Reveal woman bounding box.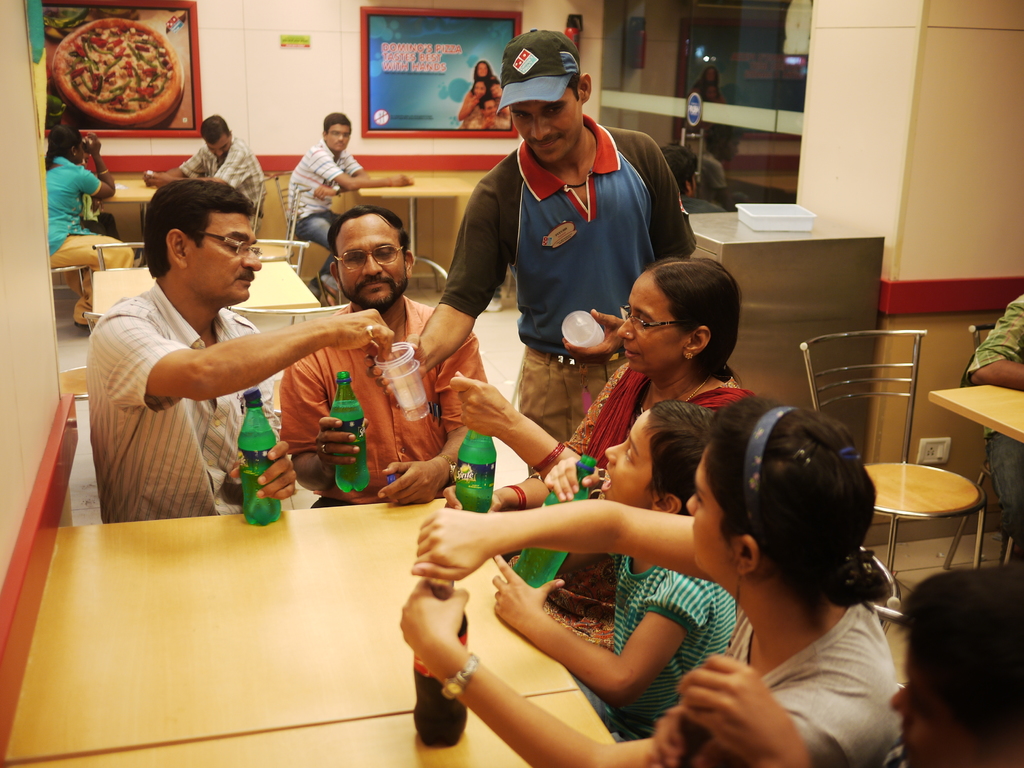
Revealed: left=449, top=252, right=749, bottom=648.
